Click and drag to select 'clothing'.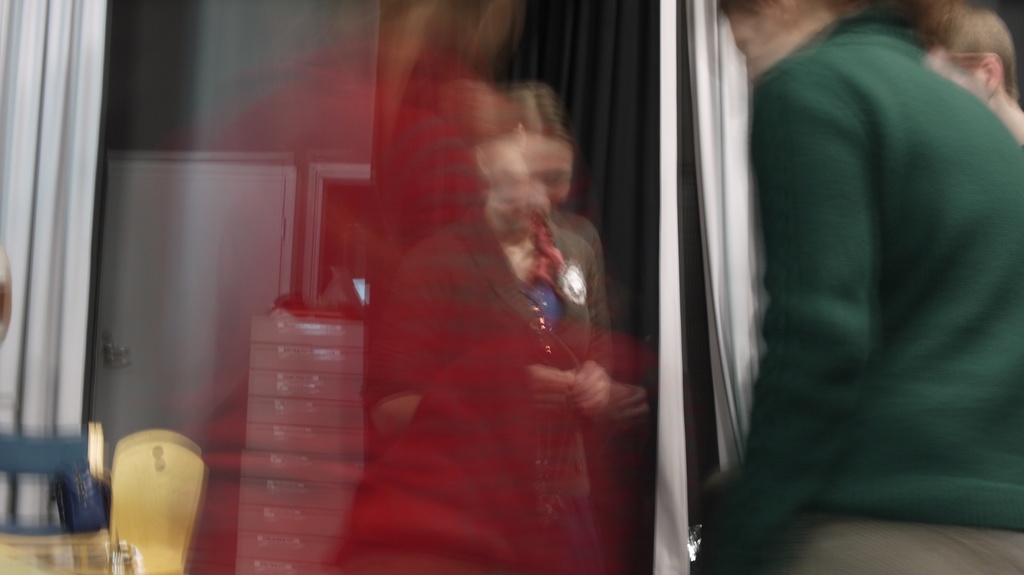
Selection: (724, 0, 1021, 553).
